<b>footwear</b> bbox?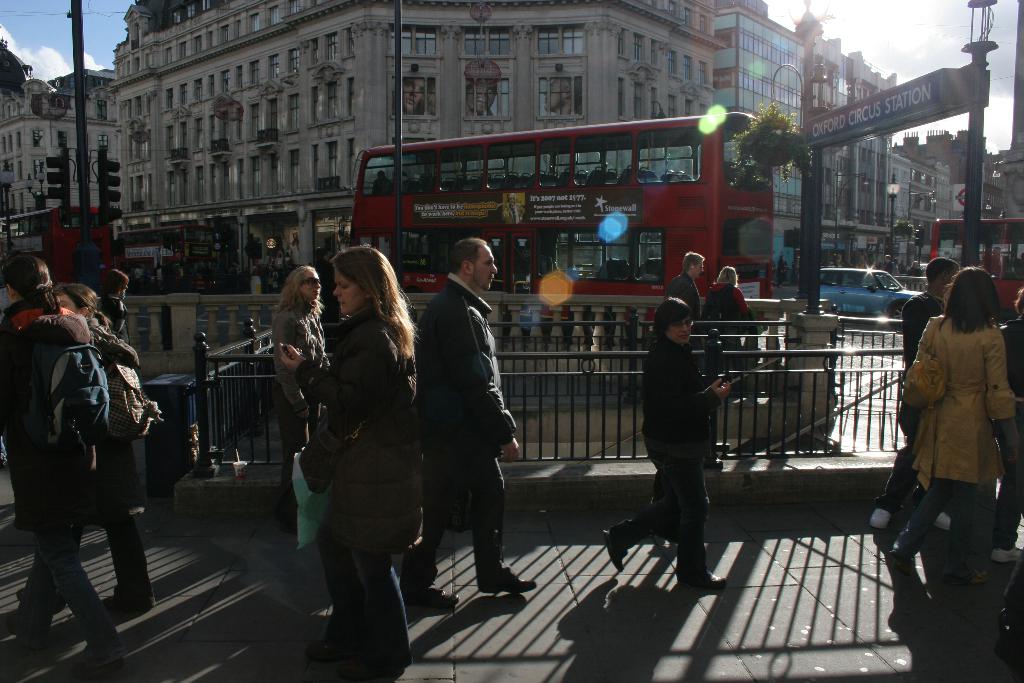
406 586 465 607
